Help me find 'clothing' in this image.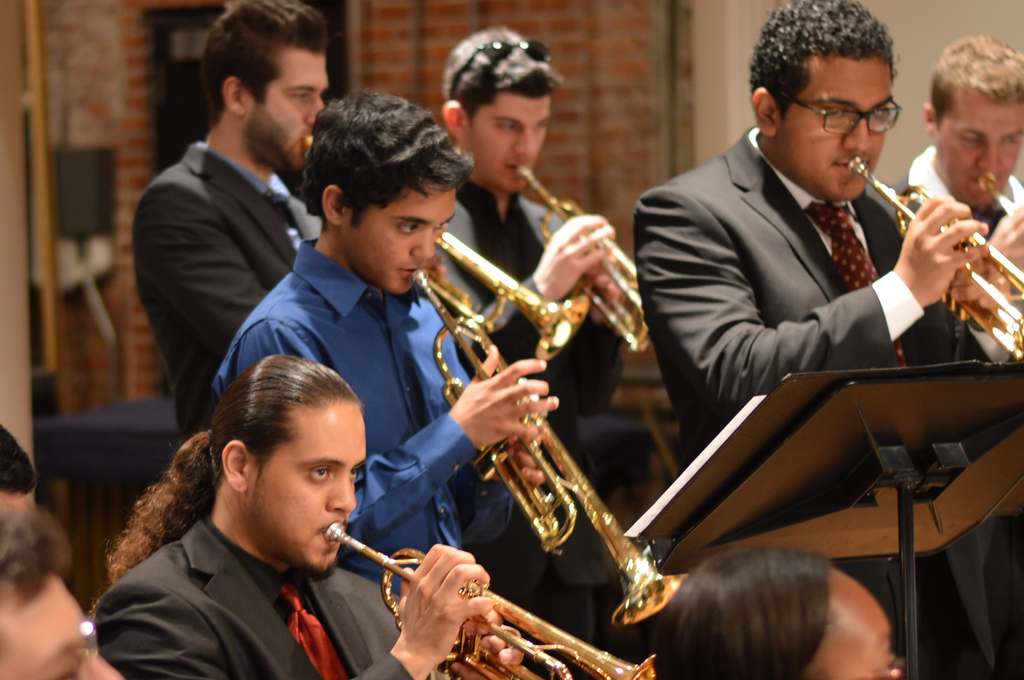
Found it: {"x1": 216, "y1": 231, "x2": 506, "y2": 613}.
